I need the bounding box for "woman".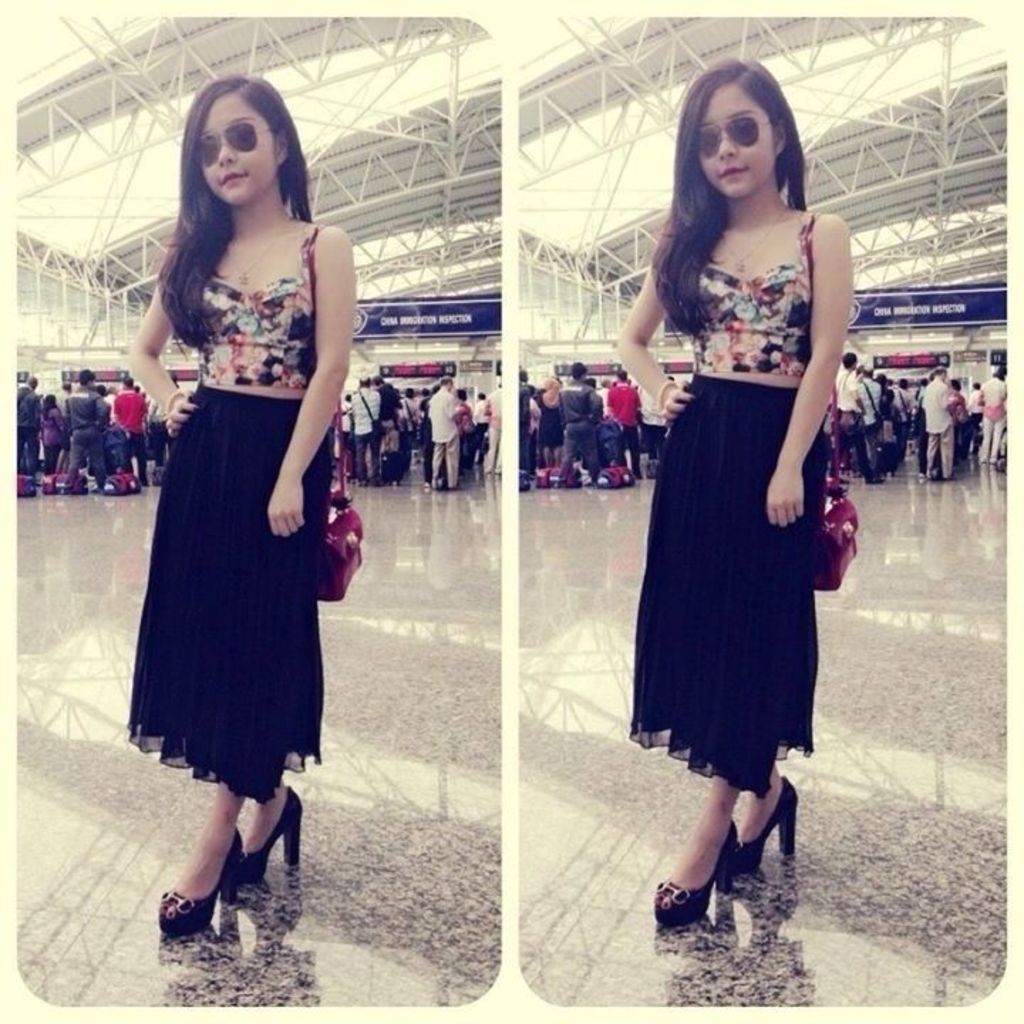
Here it is: x1=606 y1=84 x2=863 y2=900.
